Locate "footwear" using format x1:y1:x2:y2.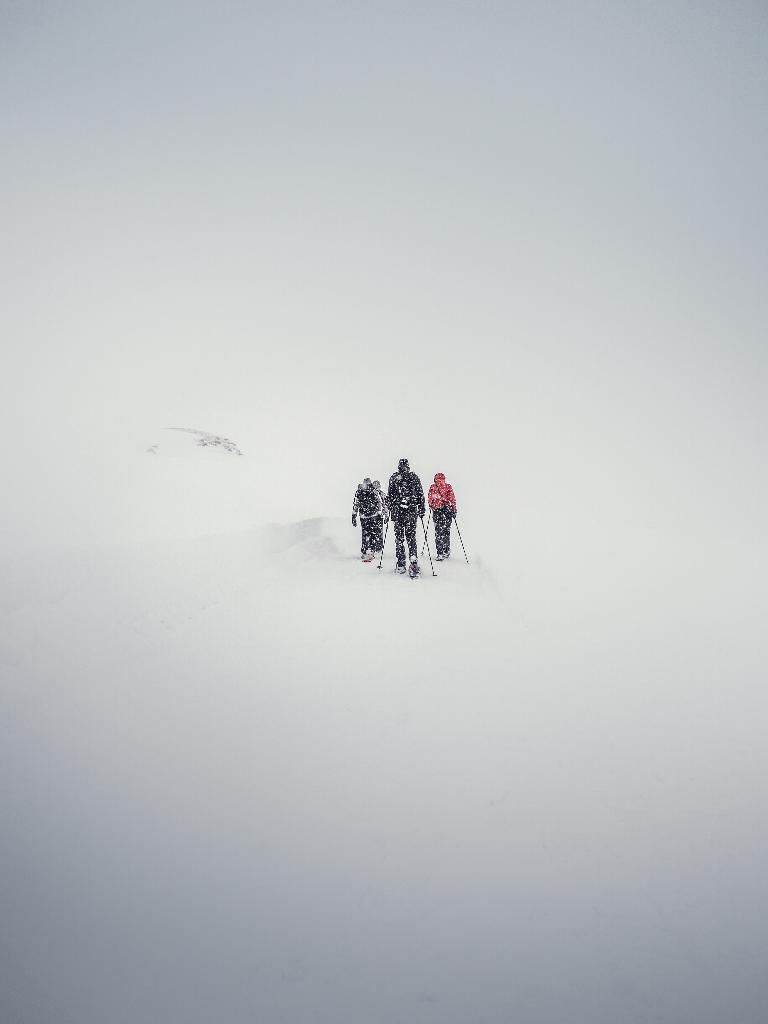
436:546:452:560.
